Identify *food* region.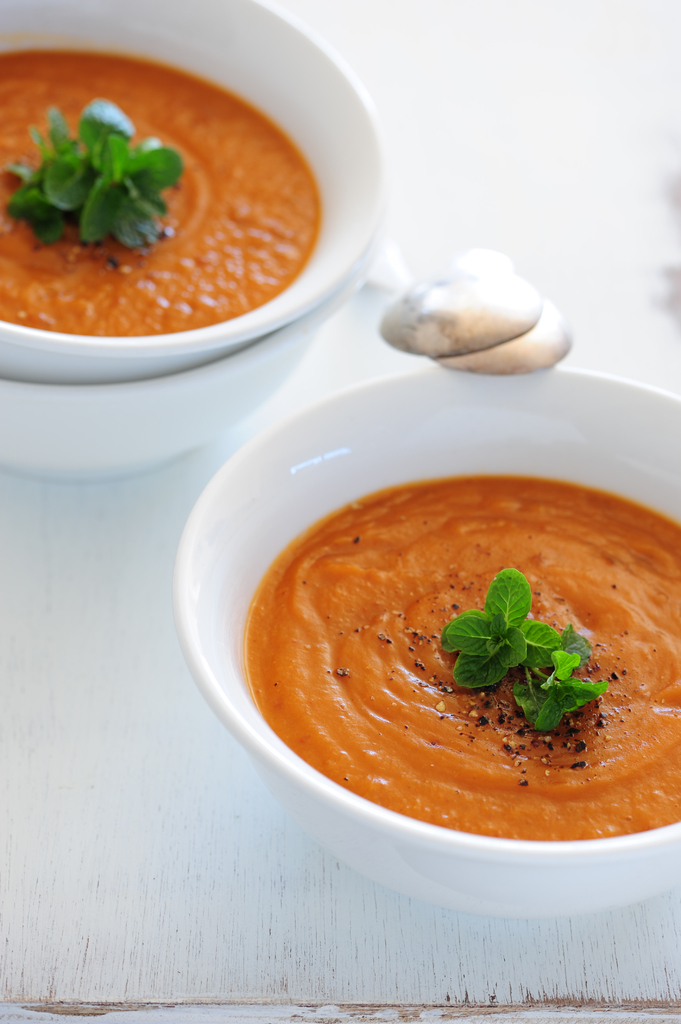
Region: 0/49/319/340.
